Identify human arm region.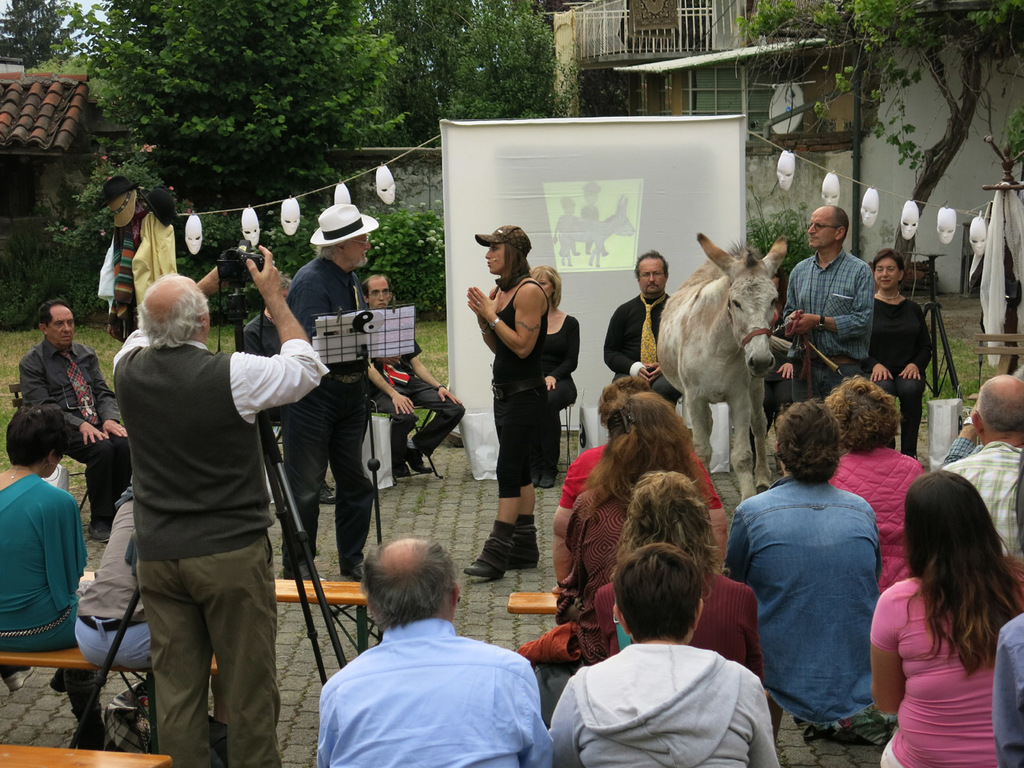
Region: bbox=[600, 306, 648, 382].
